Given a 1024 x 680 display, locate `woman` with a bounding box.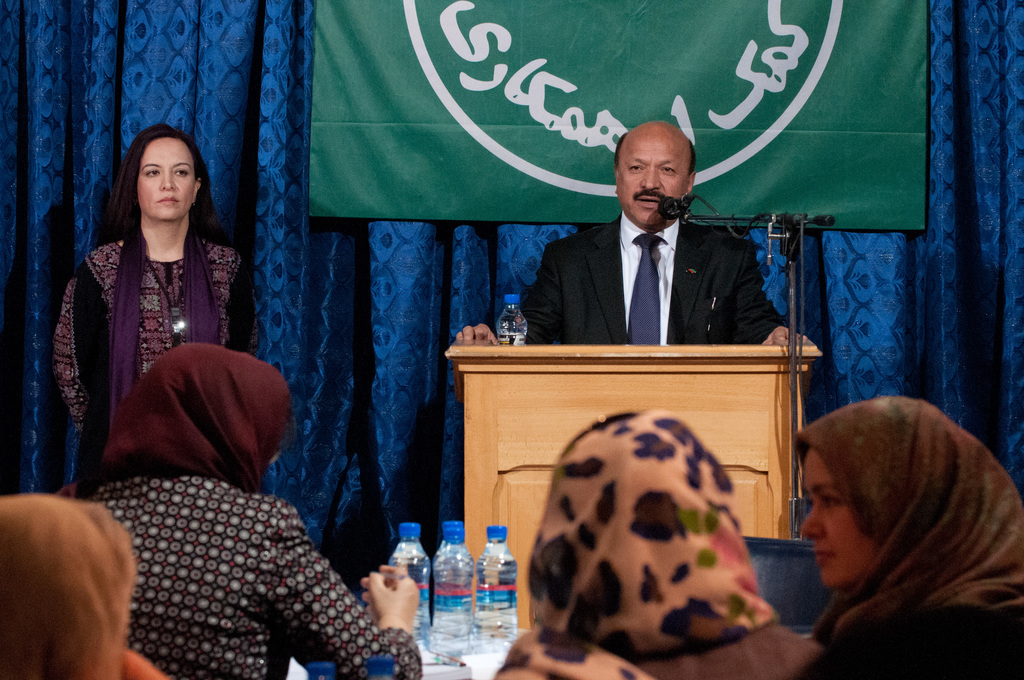
Located: box=[492, 409, 822, 679].
